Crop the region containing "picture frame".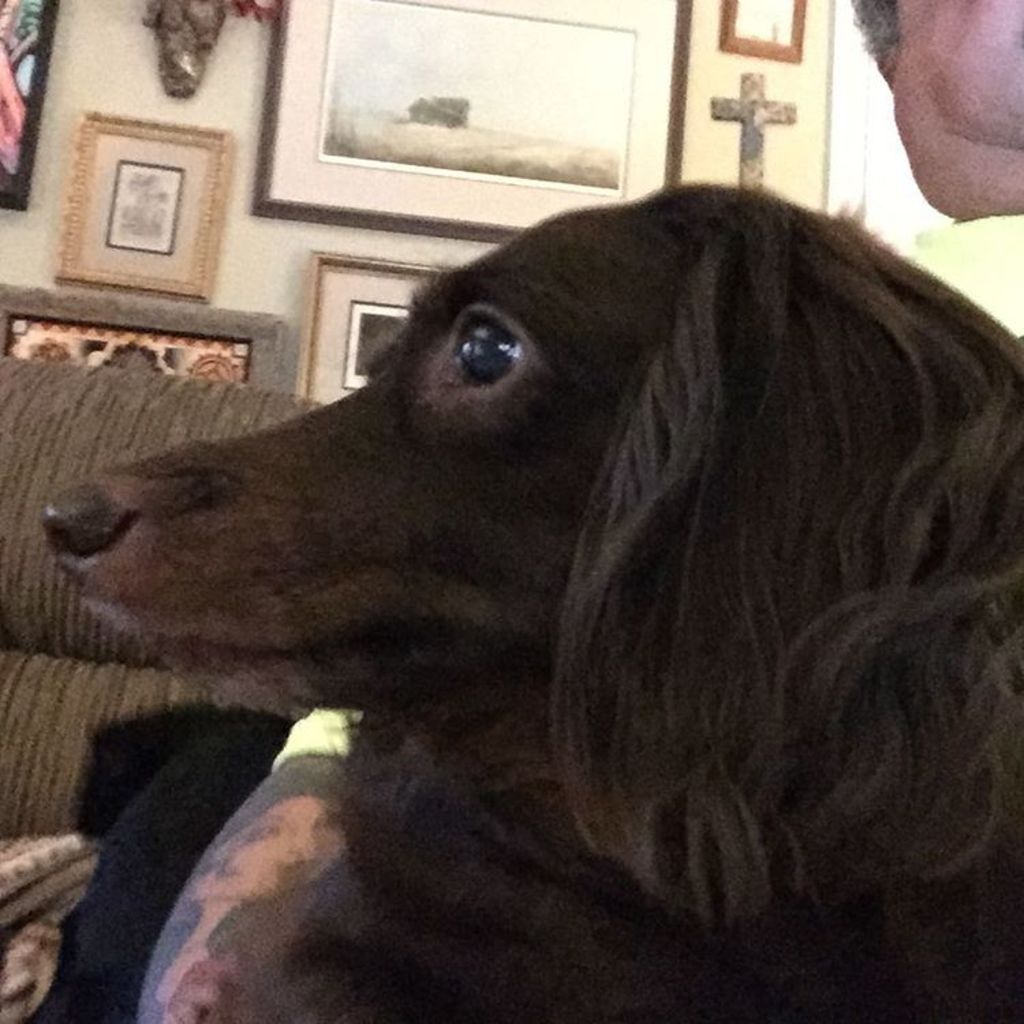
Crop region: select_region(714, 0, 800, 66).
